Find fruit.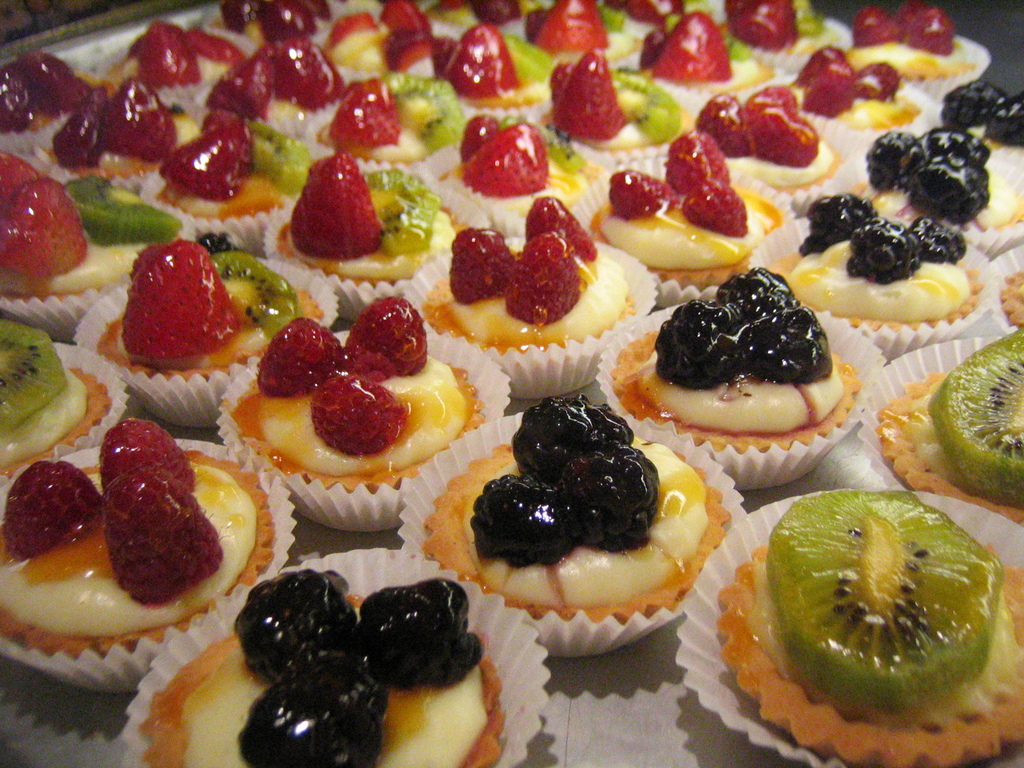
l=344, t=291, r=428, b=383.
